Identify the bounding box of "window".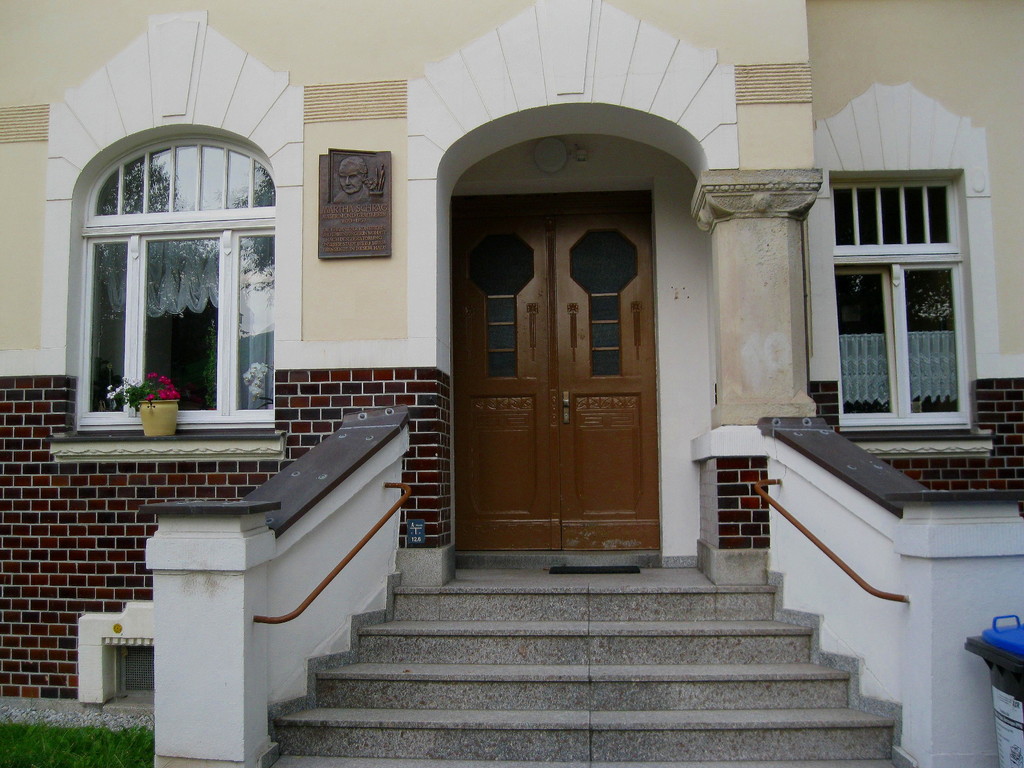
63,124,284,427.
